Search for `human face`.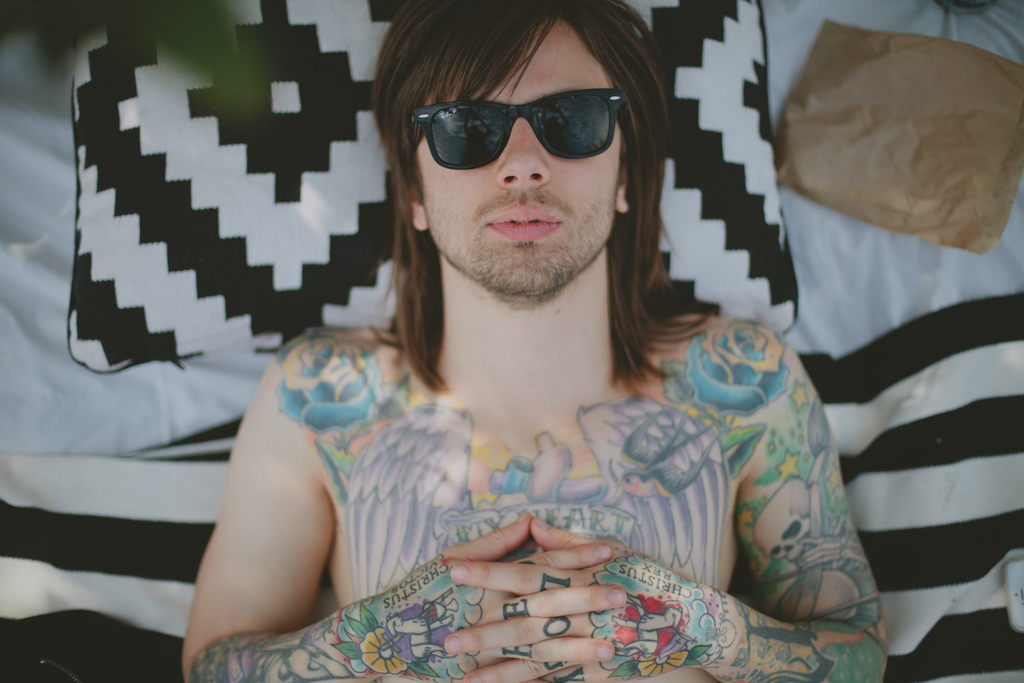
Found at select_region(422, 24, 625, 296).
